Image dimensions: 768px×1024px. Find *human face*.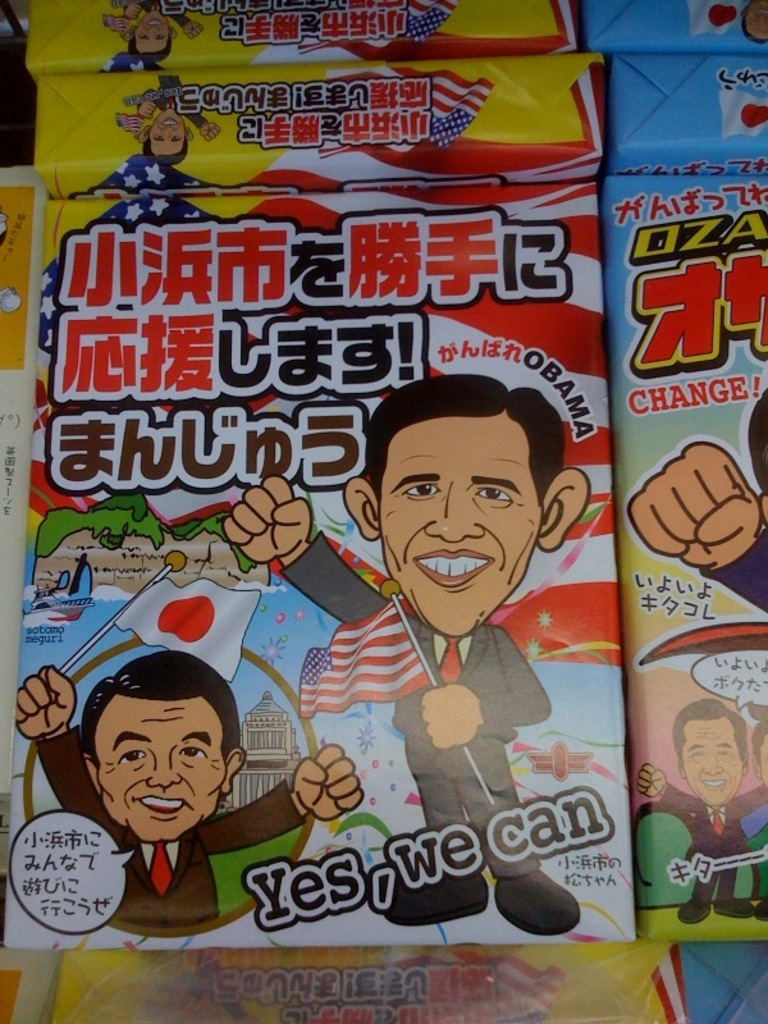
box=[138, 12, 170, 47].
